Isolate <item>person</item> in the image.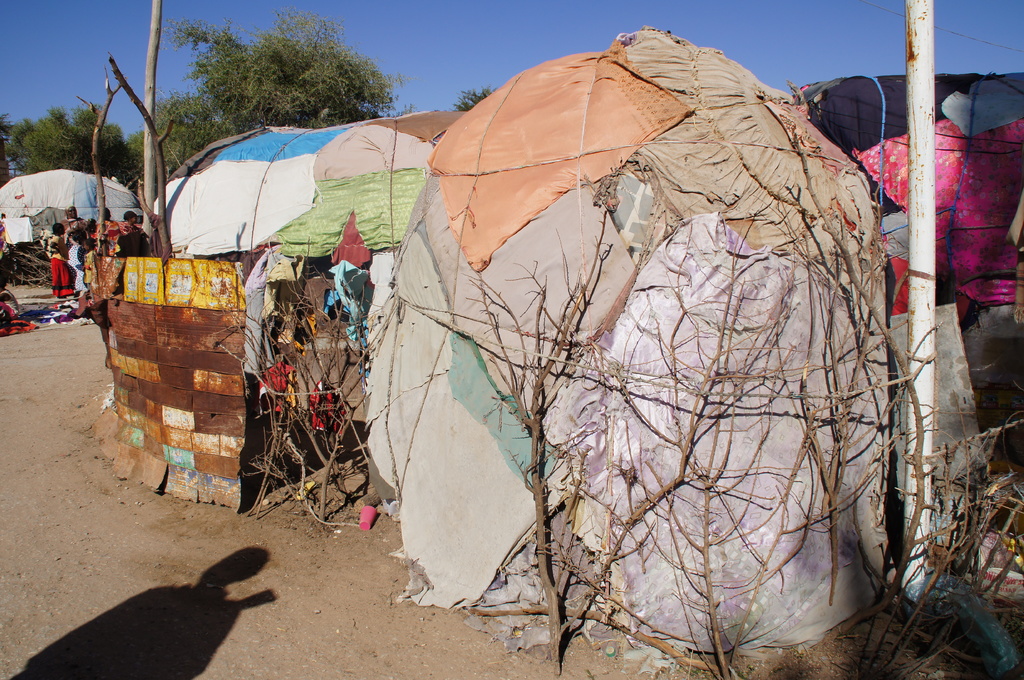
Isolated region: pyautogui.locateOnScreen(45, 221, 71, 297).
